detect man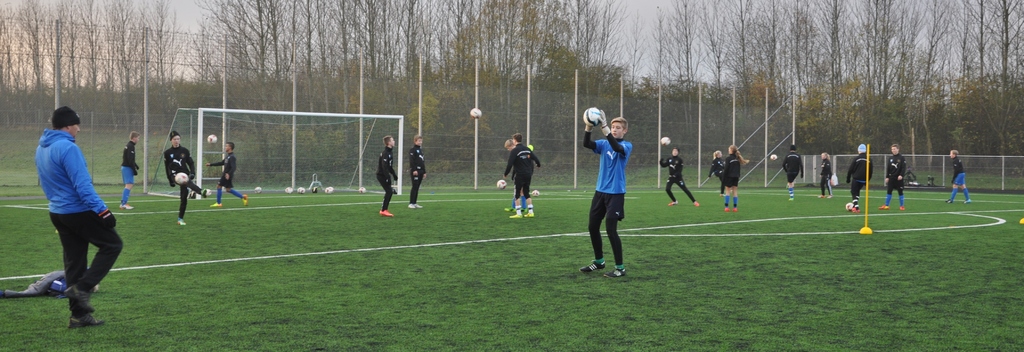
BBox(375, 133, 401, 216)
